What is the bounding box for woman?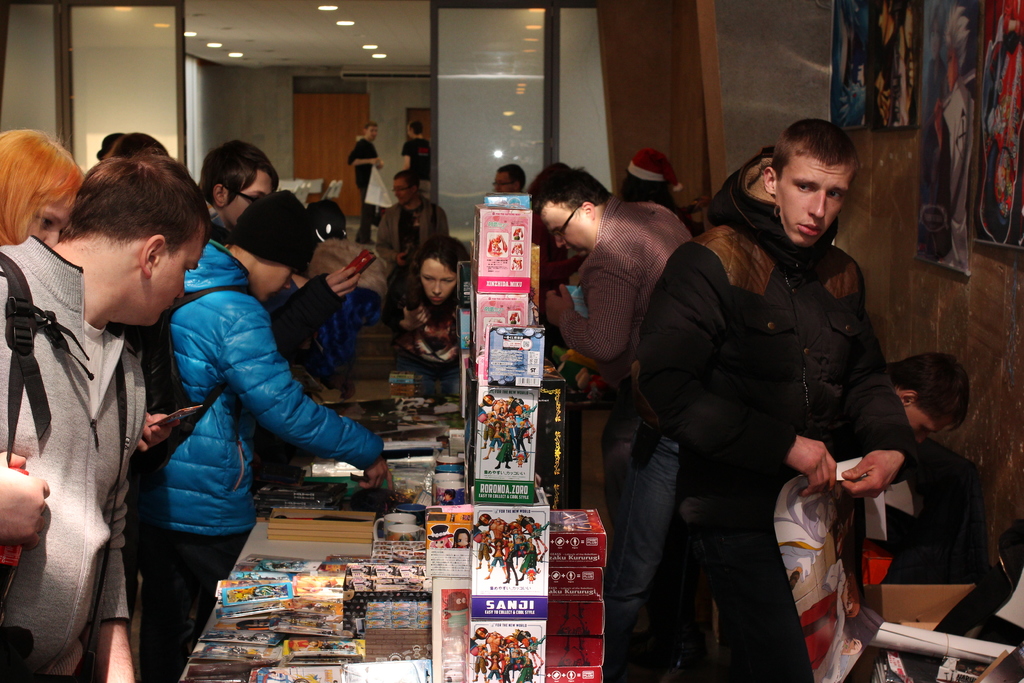
region(0, 124, 84, 242).
